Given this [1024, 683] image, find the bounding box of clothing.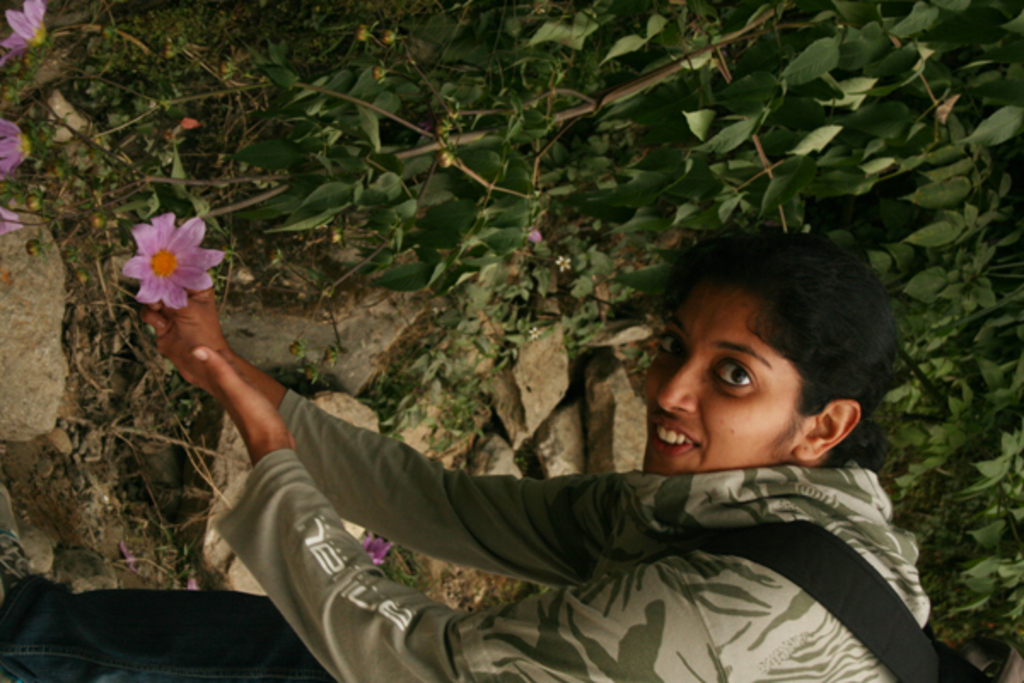
186/362/969/682.
